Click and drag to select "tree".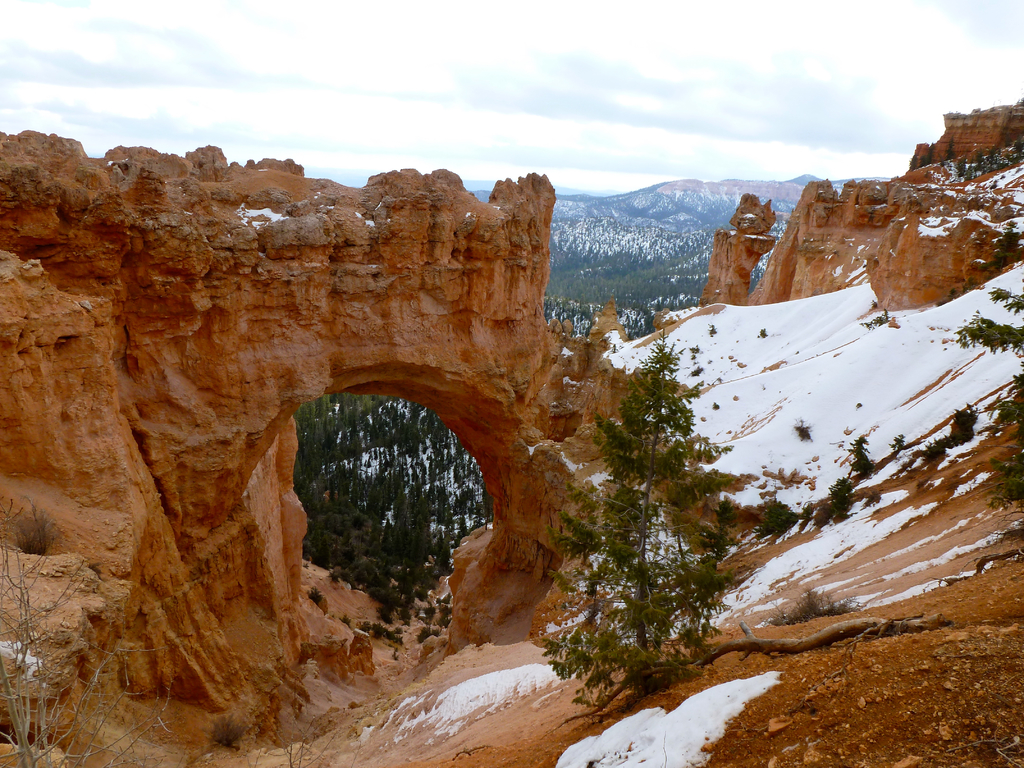
Selection: x1=536, y1=315, x2=758, y2=703.
